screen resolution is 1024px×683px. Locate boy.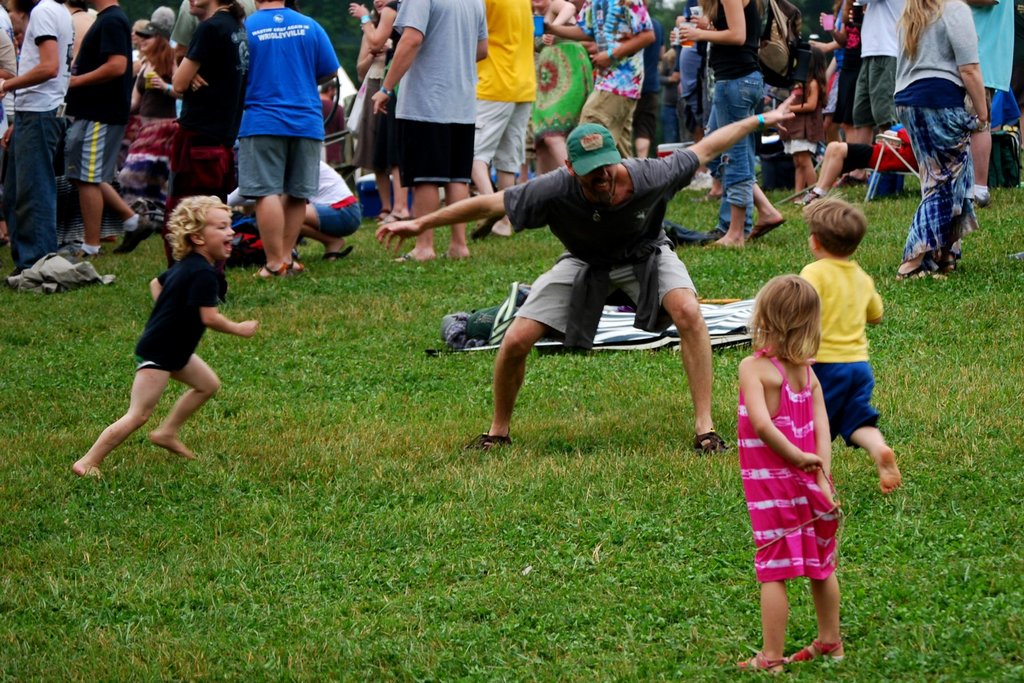
[71,194,260,478].
